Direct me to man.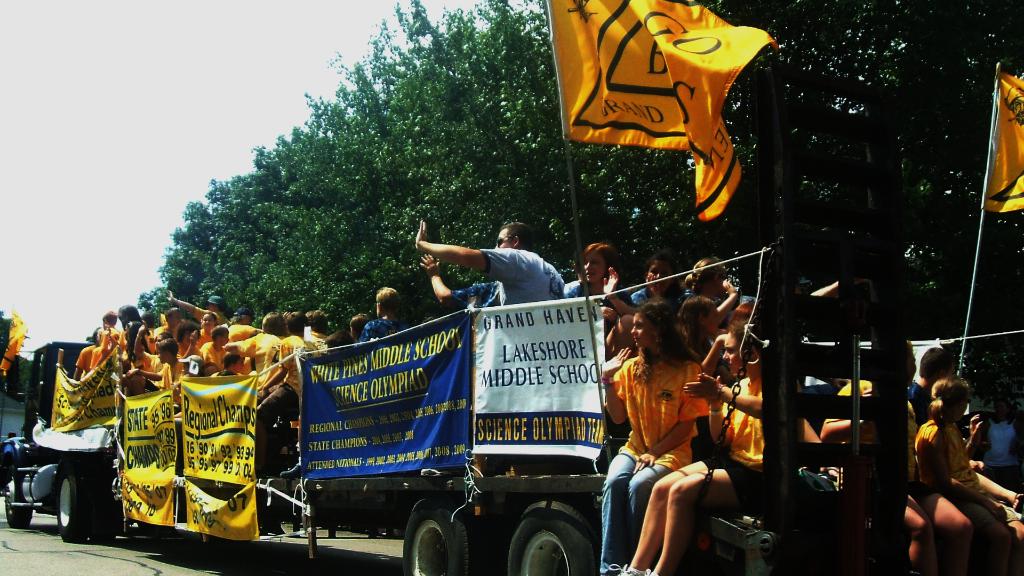
Direction: (406, 221, 584, 310).
